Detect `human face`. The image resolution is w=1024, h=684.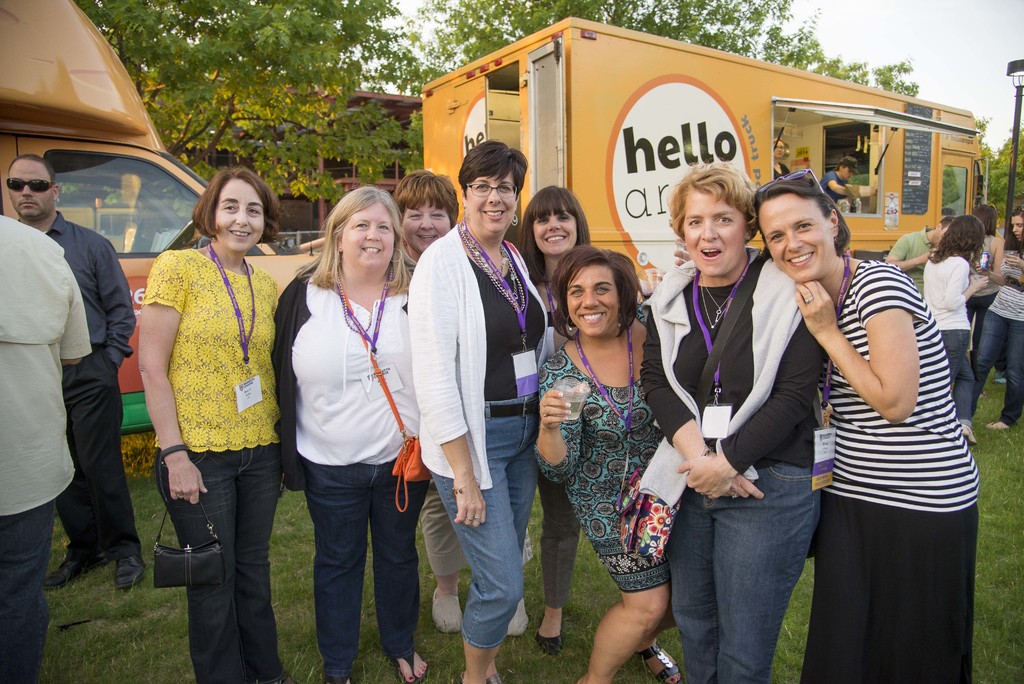
[8,161,58,220].
